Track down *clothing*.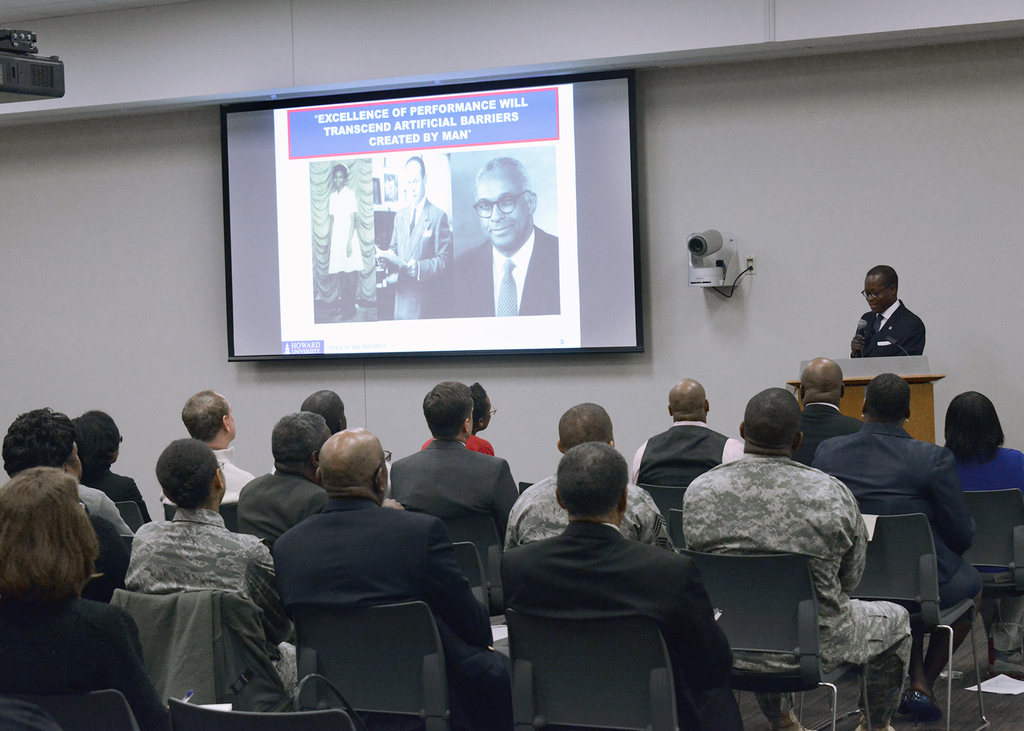
Tracked to bbox=[0, 398, 1023, 730].
